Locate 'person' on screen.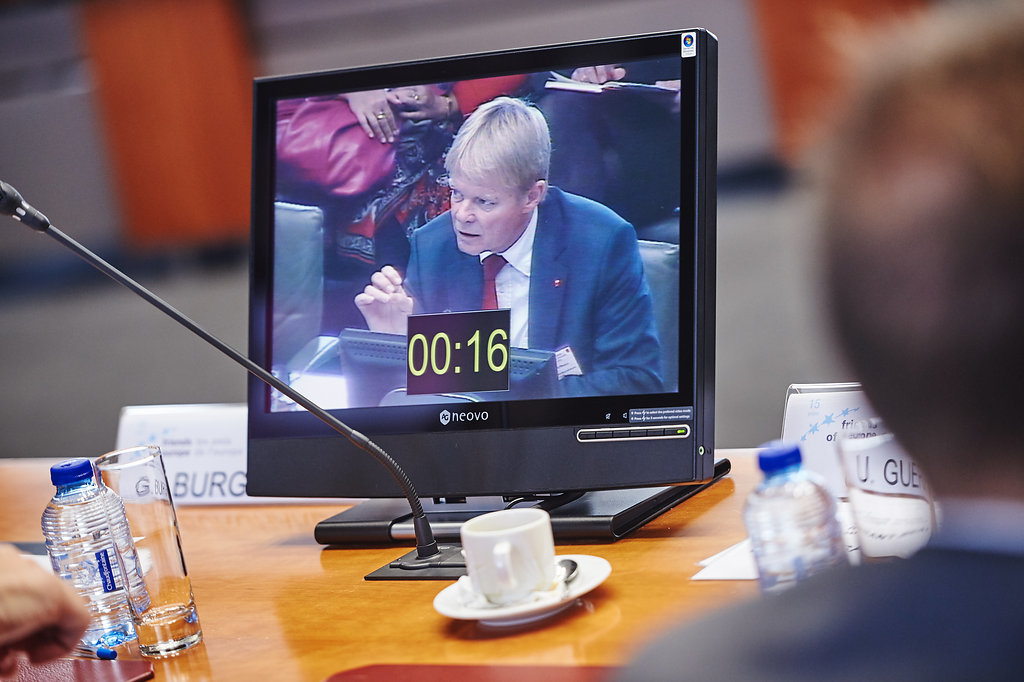
On screen at 271/100/400/199.
